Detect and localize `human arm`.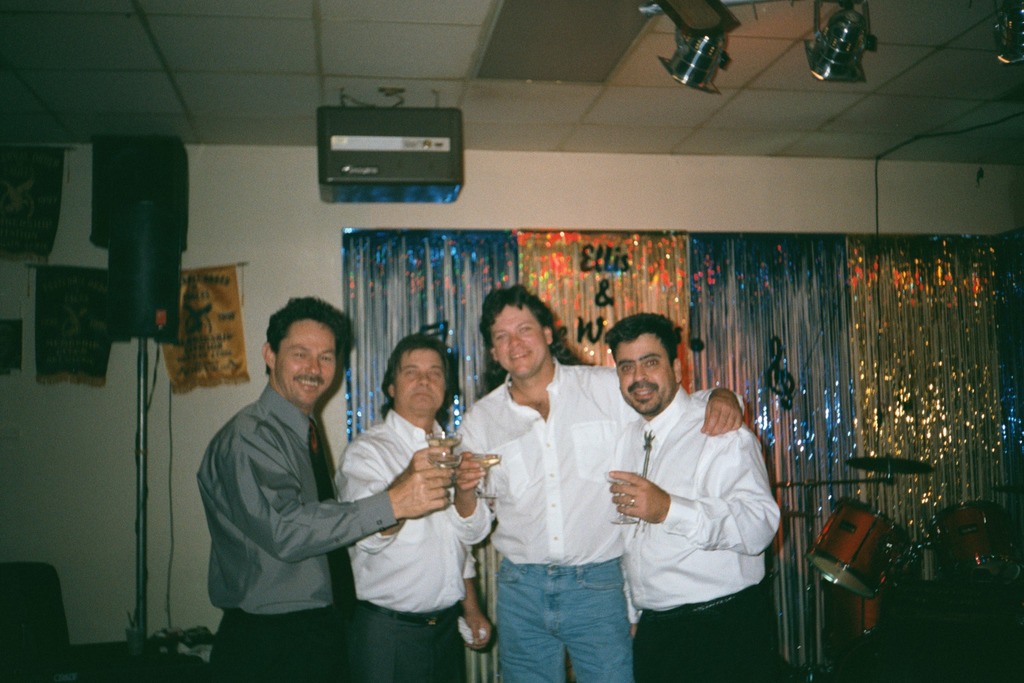
Localized at crop(323, 448, 456, 558).
